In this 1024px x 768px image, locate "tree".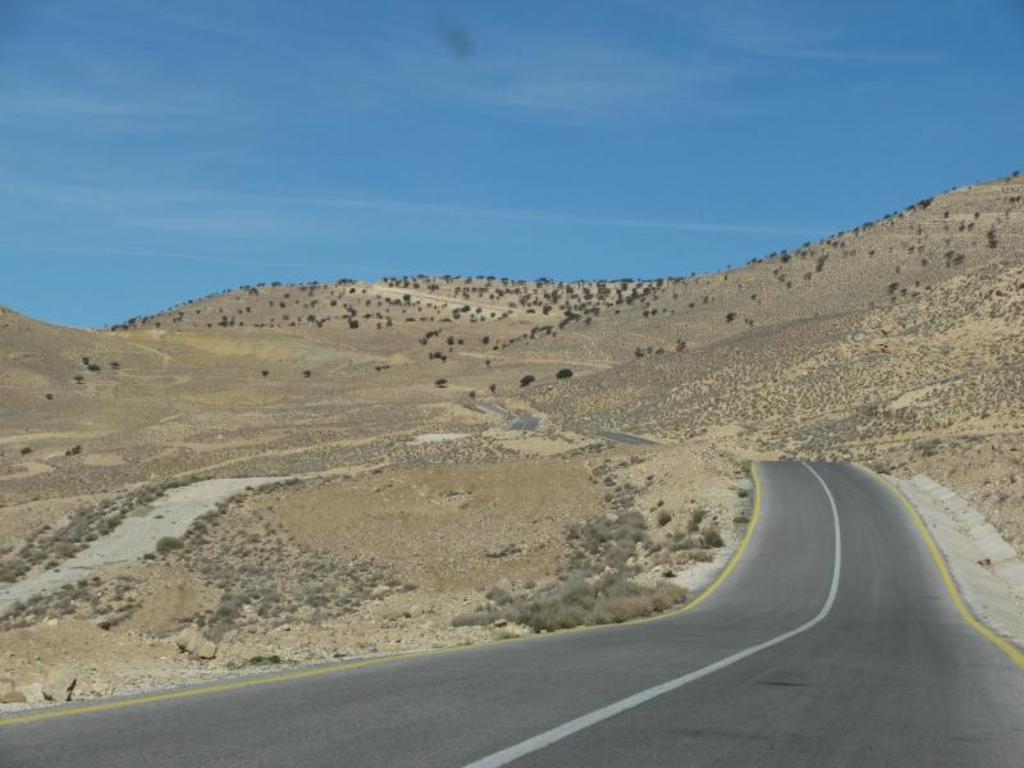
Bounding box: locate(402, 291, 413, 297).
